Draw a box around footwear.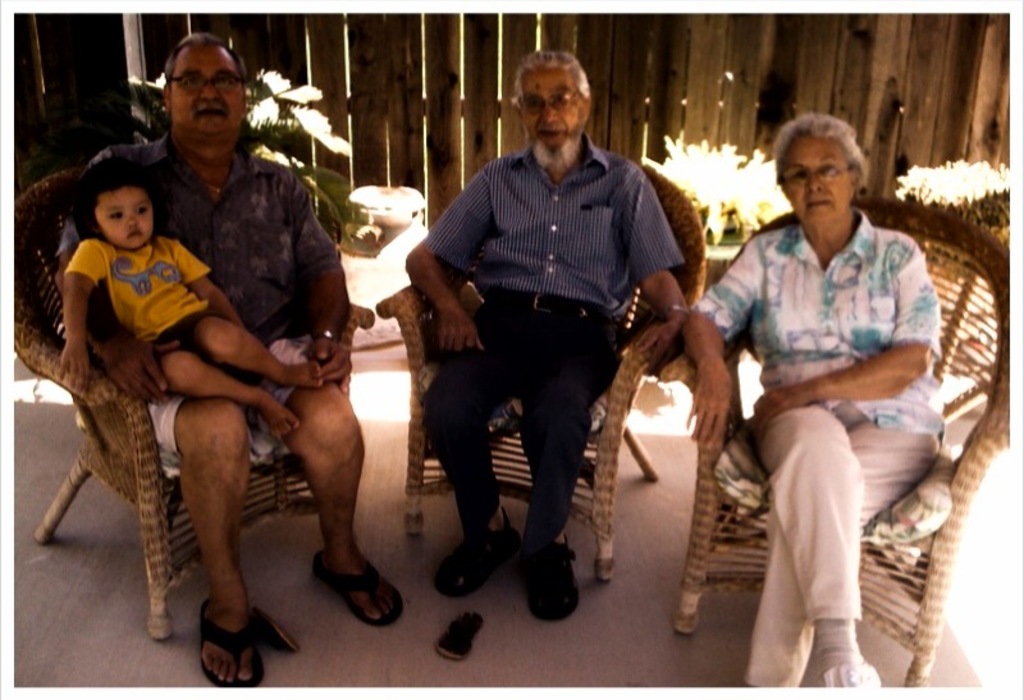
x1=433, y1=605, x2=485, y2=664.
